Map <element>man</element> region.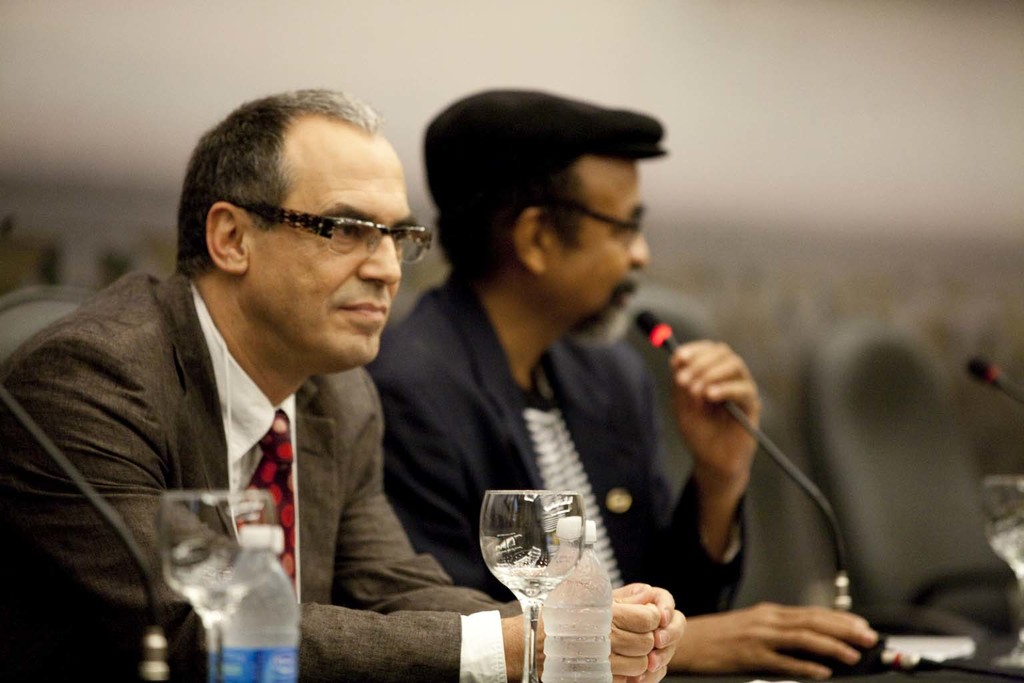
Mapped to bbox(0, 83, 689, 682).
